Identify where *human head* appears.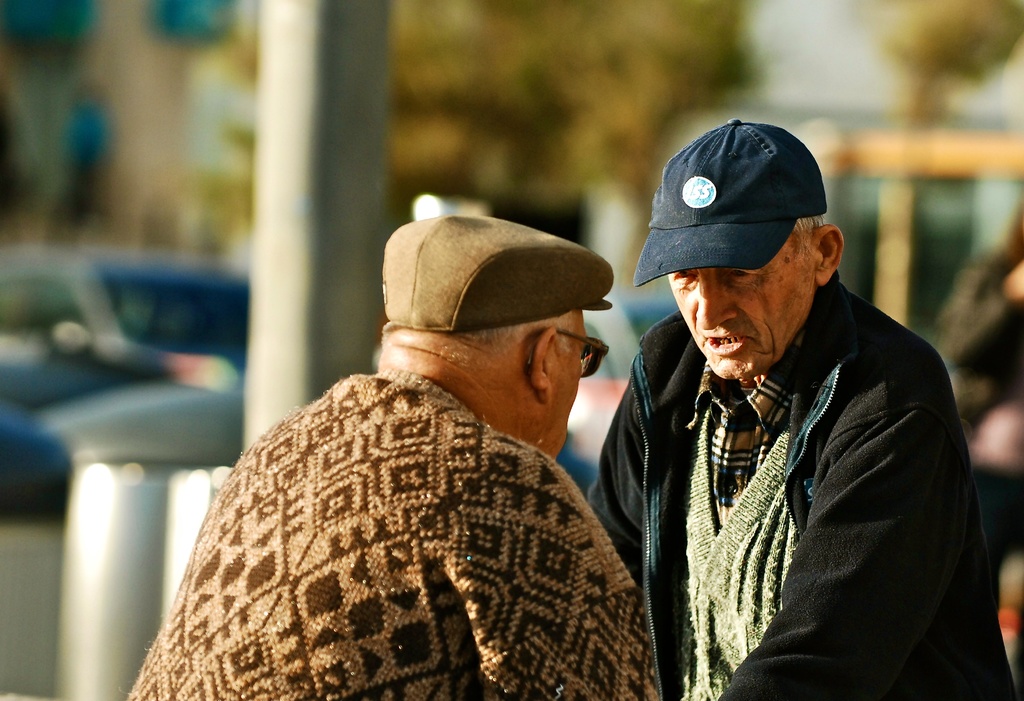
Appears at bbox=(374, 194, 619, 465).
